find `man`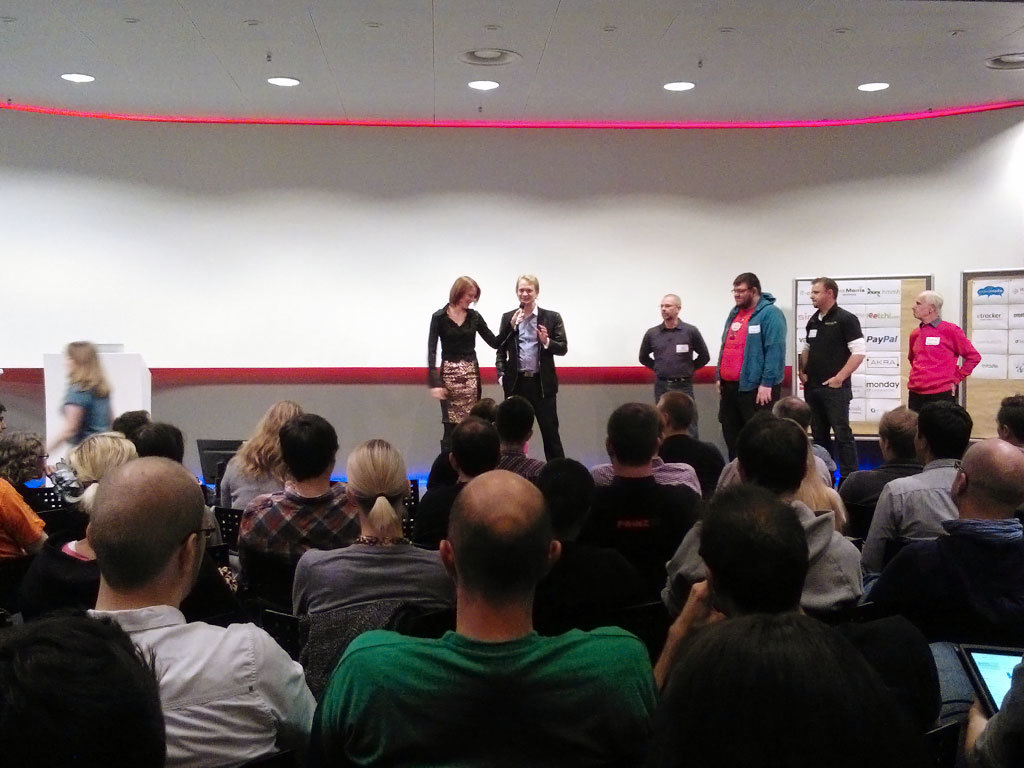
(322, 469, 659, 767)
